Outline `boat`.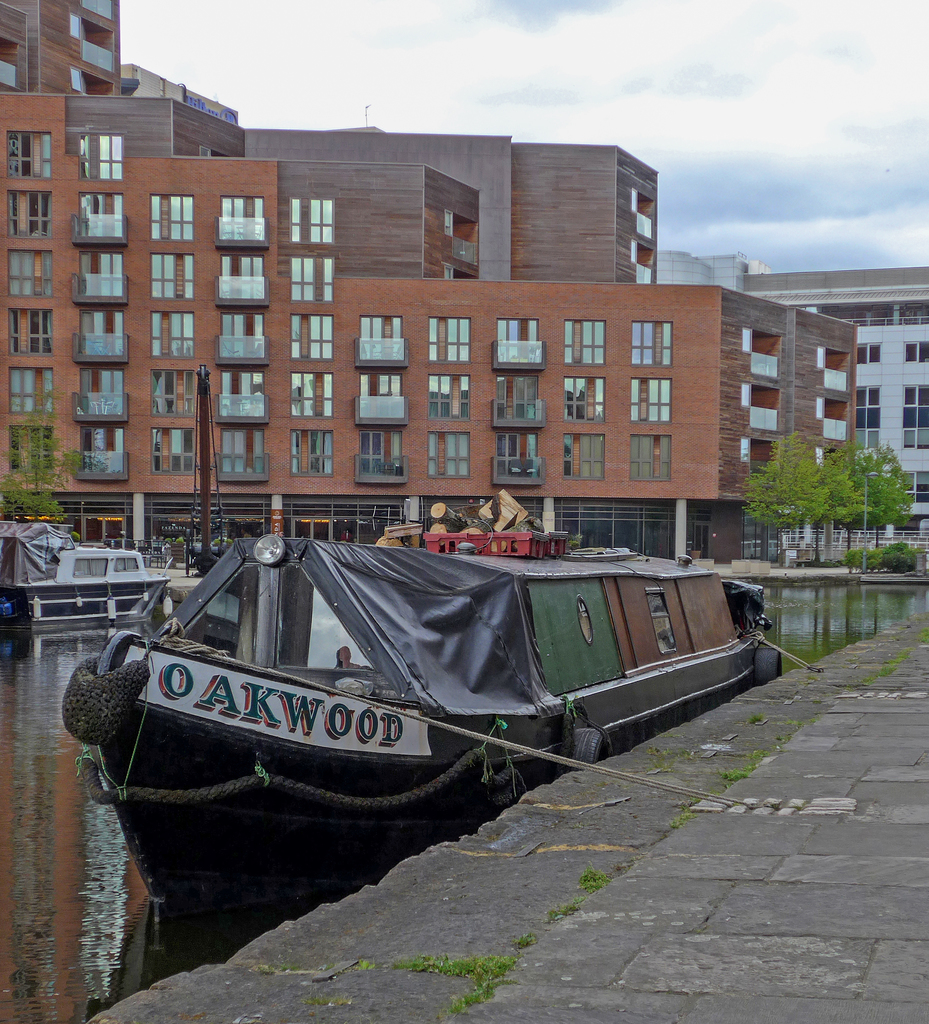
Outline: <box>42,493,842,813</box>.
